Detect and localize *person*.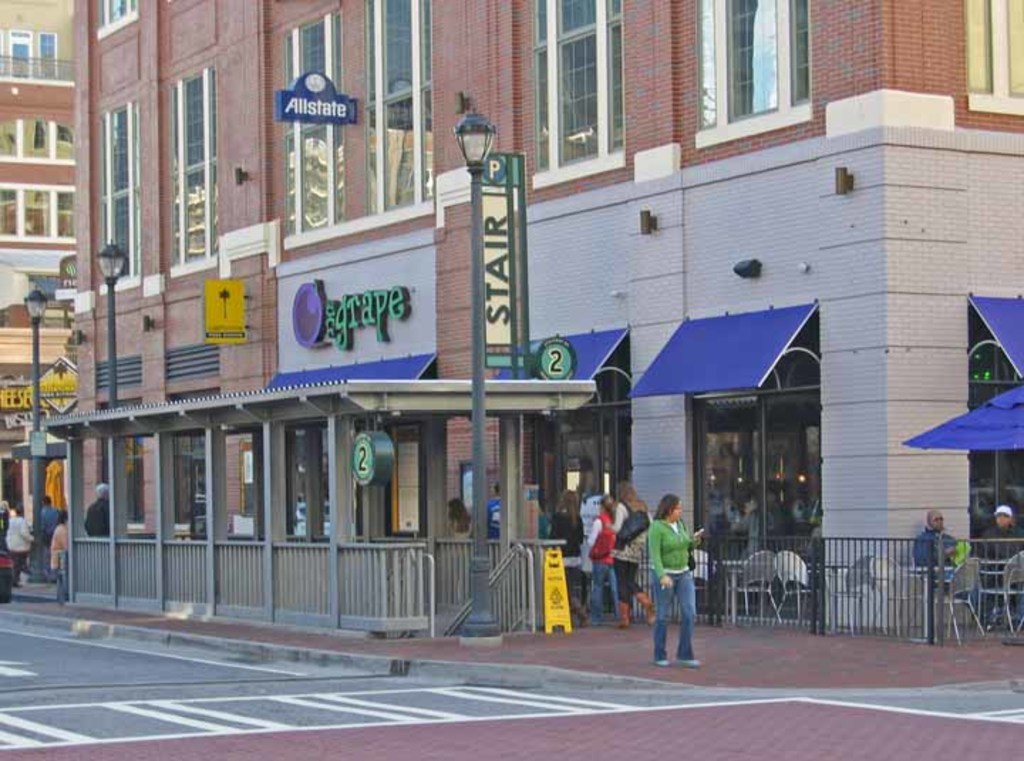
Localized at x1=910, y1=509, x2=960, y2=579.
